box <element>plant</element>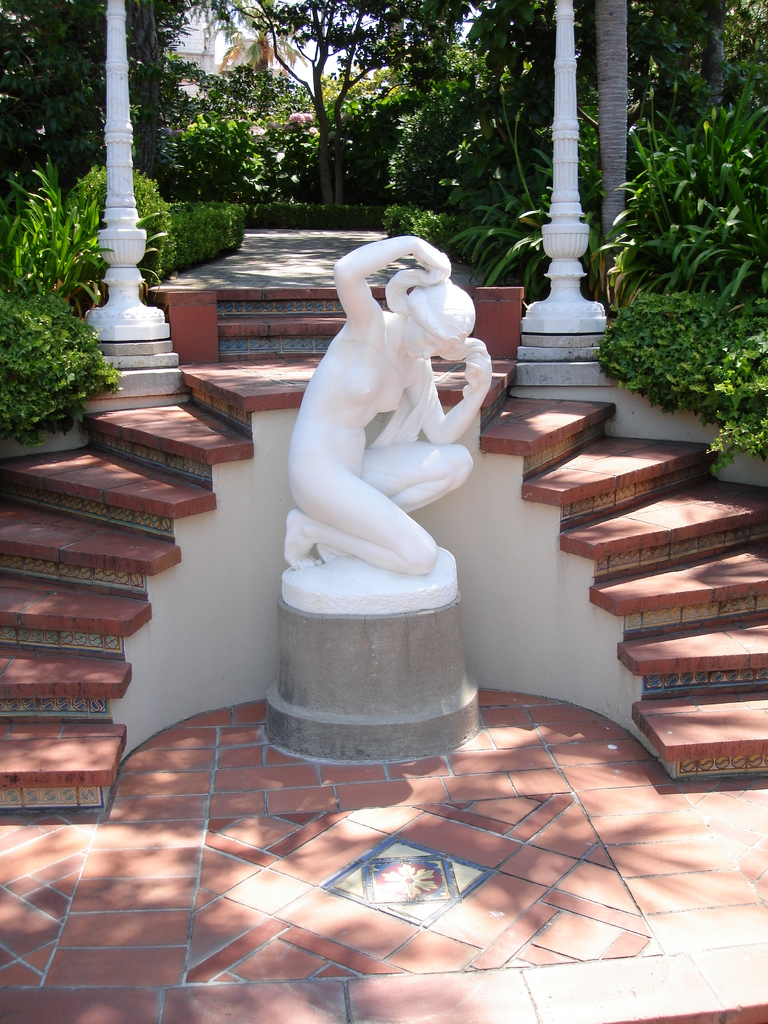
pyautogui.locateOnScreen(74, 159, 180, 281)
